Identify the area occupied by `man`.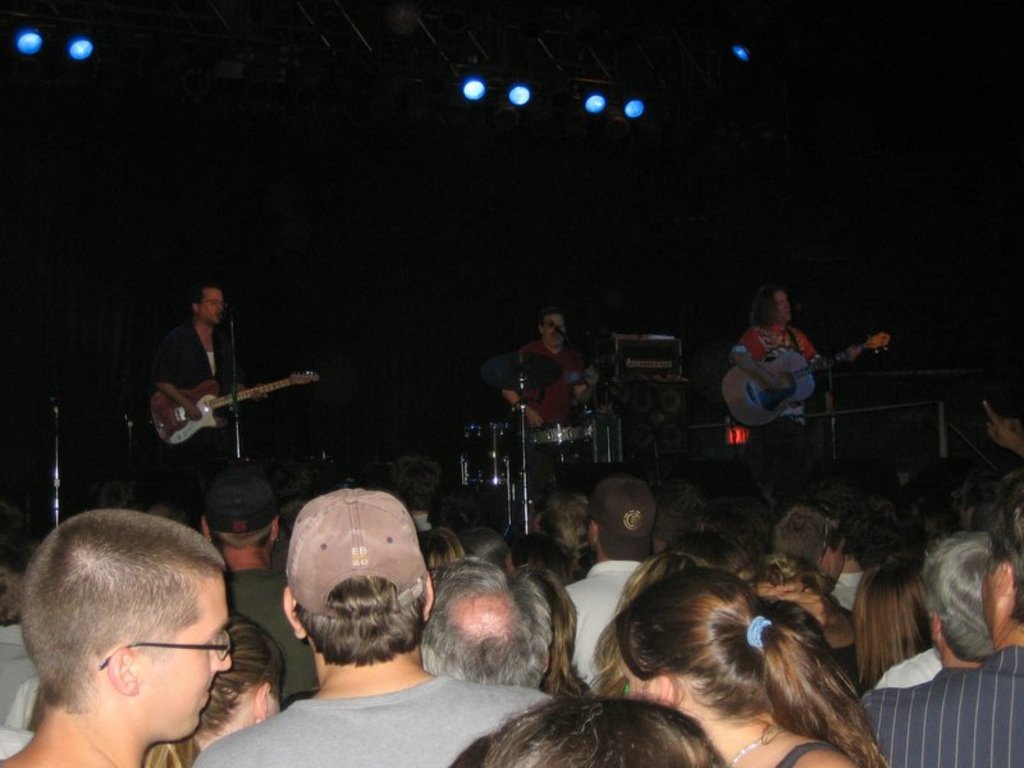
Area: box(483, 305, 596, 516).
